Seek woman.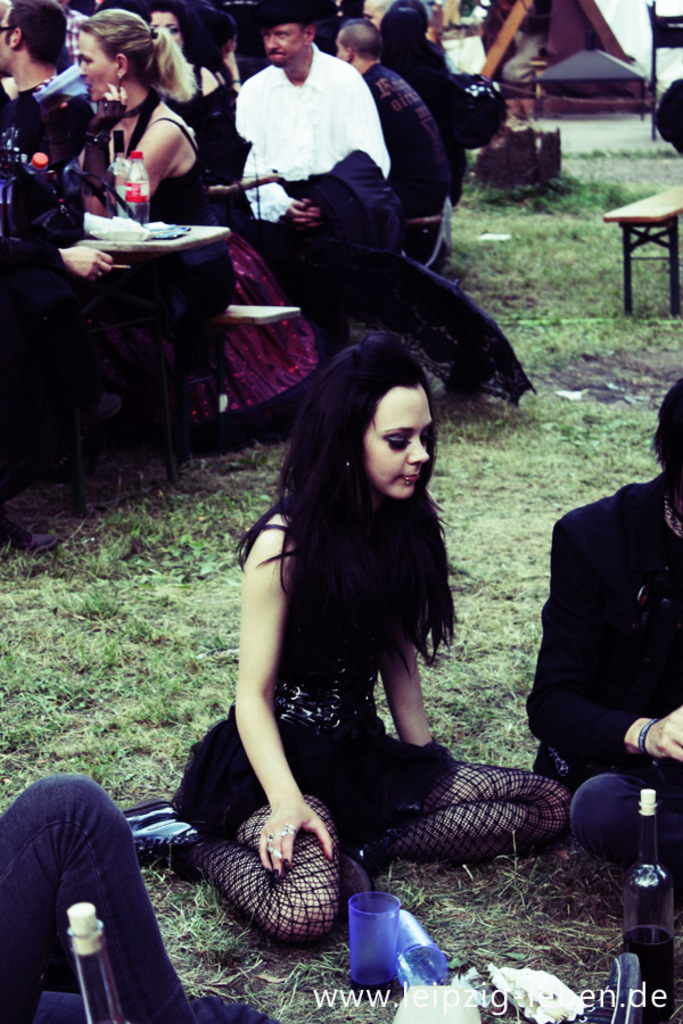
bbox=[65, 14, 214, 217].
